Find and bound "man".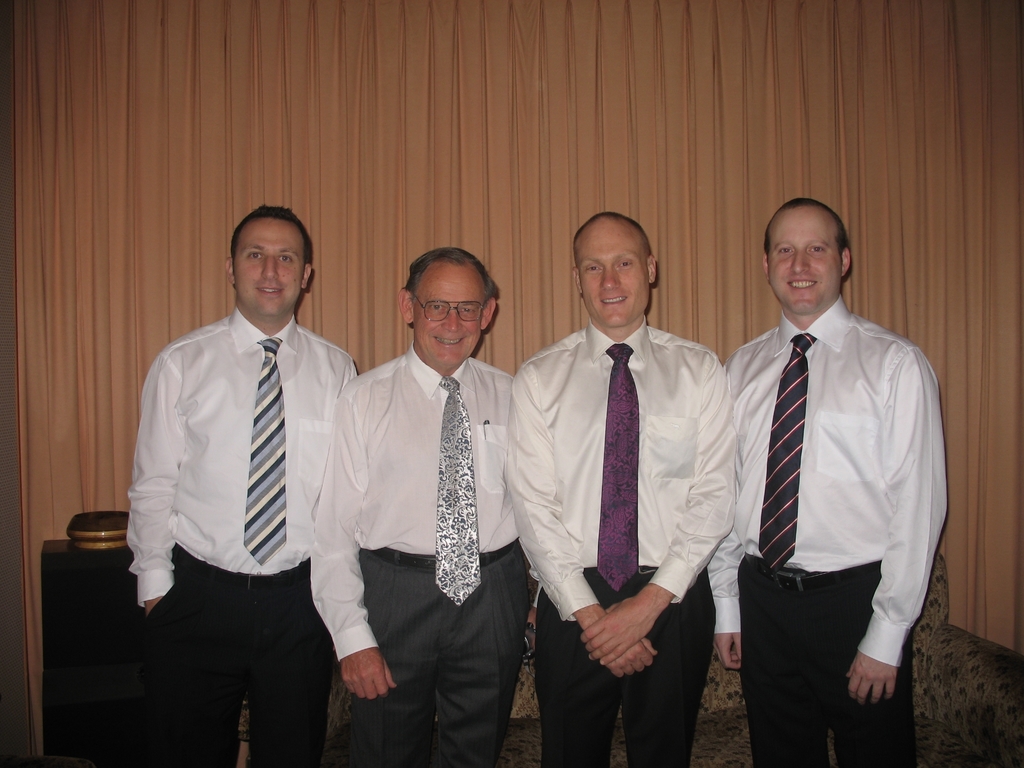
Bound: <region>504, 207, 740, 767</region>.
